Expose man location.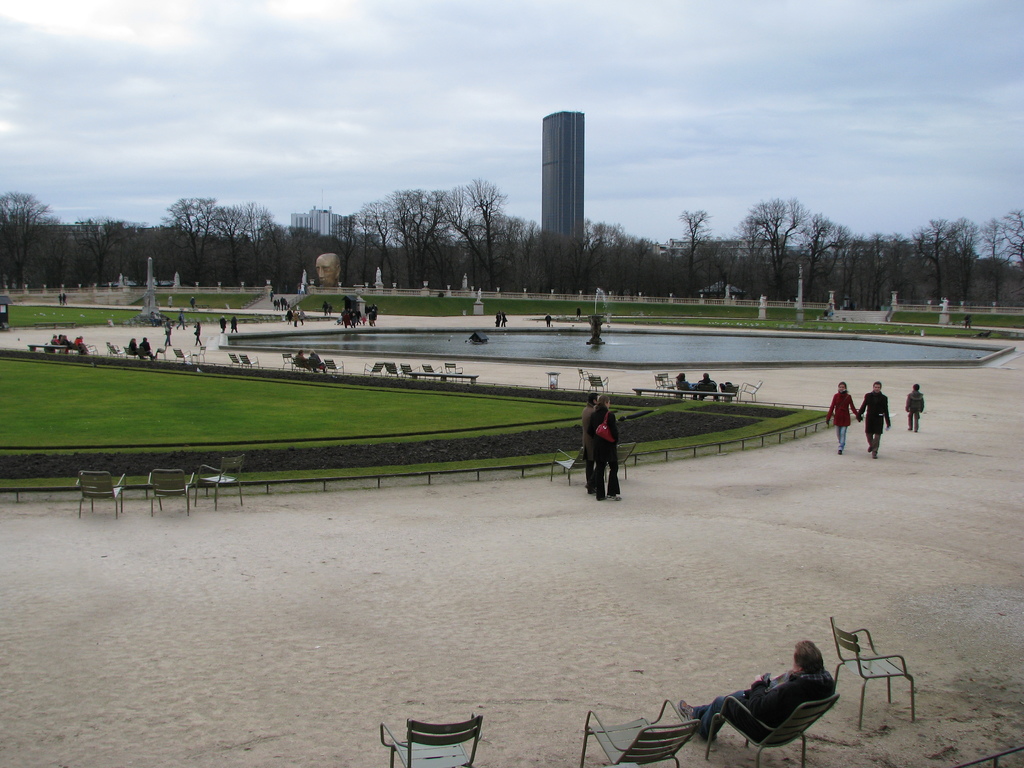
Exposed at <region>698, 372, 719, 404</region>.
